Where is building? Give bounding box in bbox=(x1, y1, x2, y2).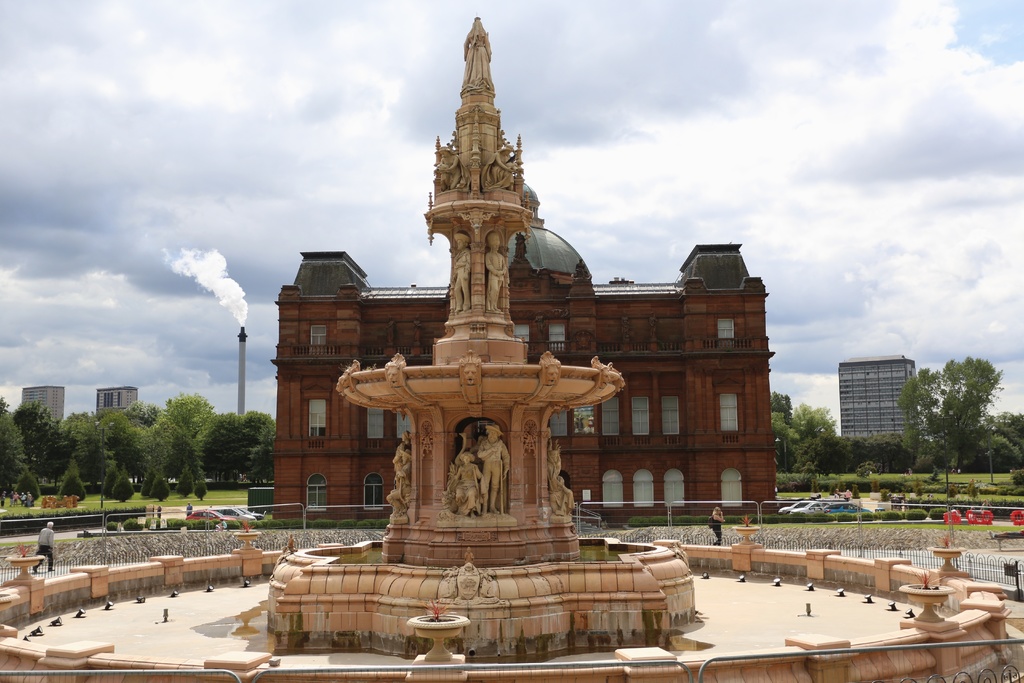
bbox=(838, 360, 916, 440).
